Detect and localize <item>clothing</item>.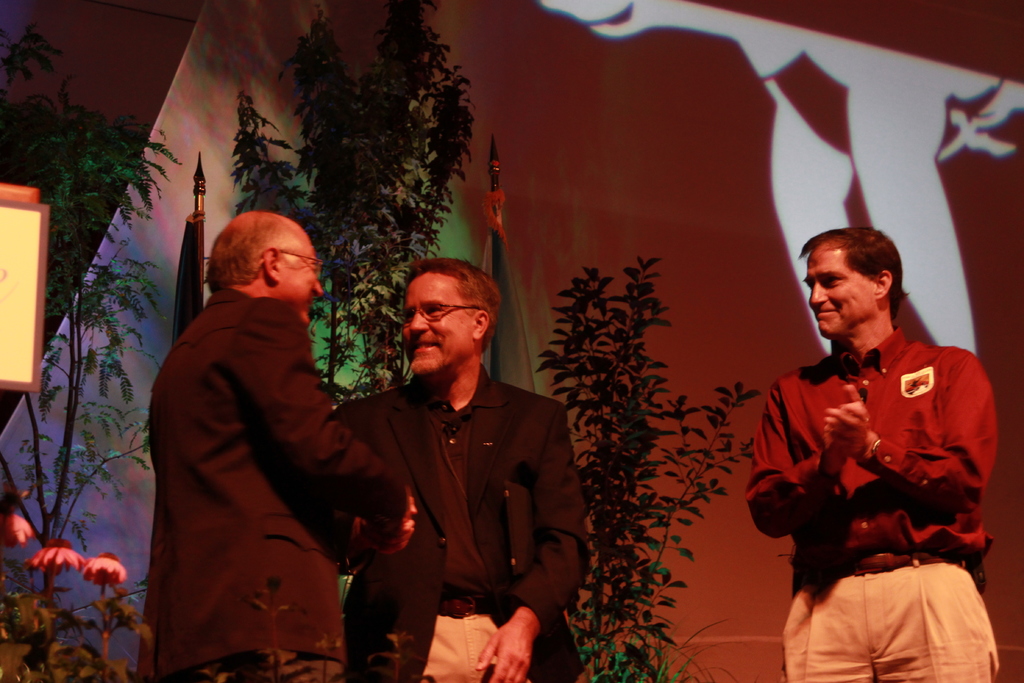
Localized at pyautogui.locateOnScreen(333, 372, 588, 682).
